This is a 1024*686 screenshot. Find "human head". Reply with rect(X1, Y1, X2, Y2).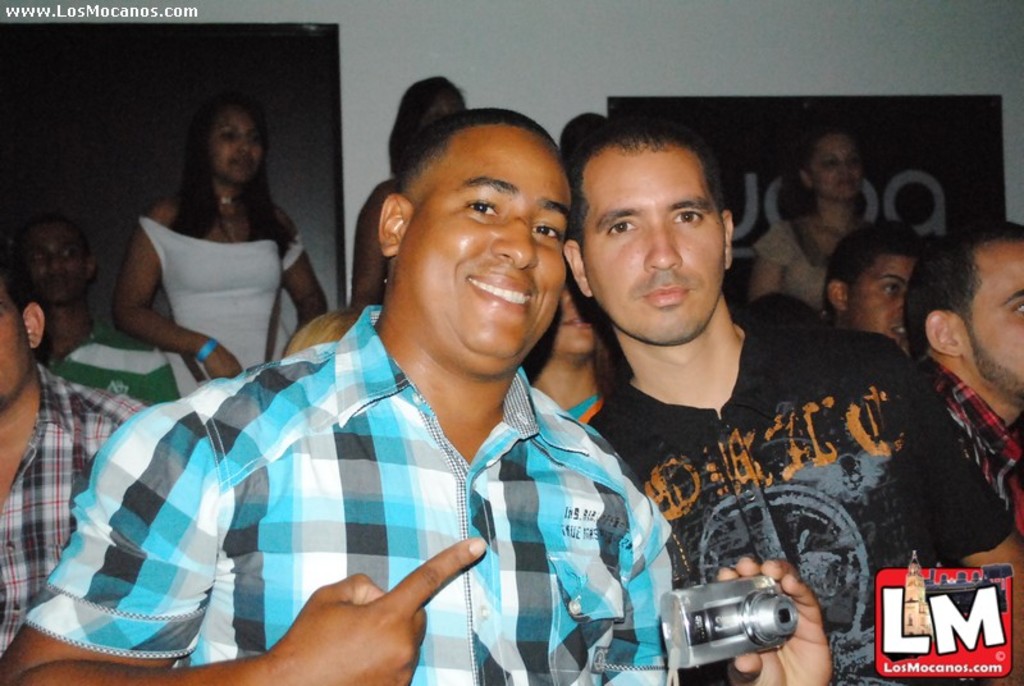
rect(795, 120, 865, 198).
